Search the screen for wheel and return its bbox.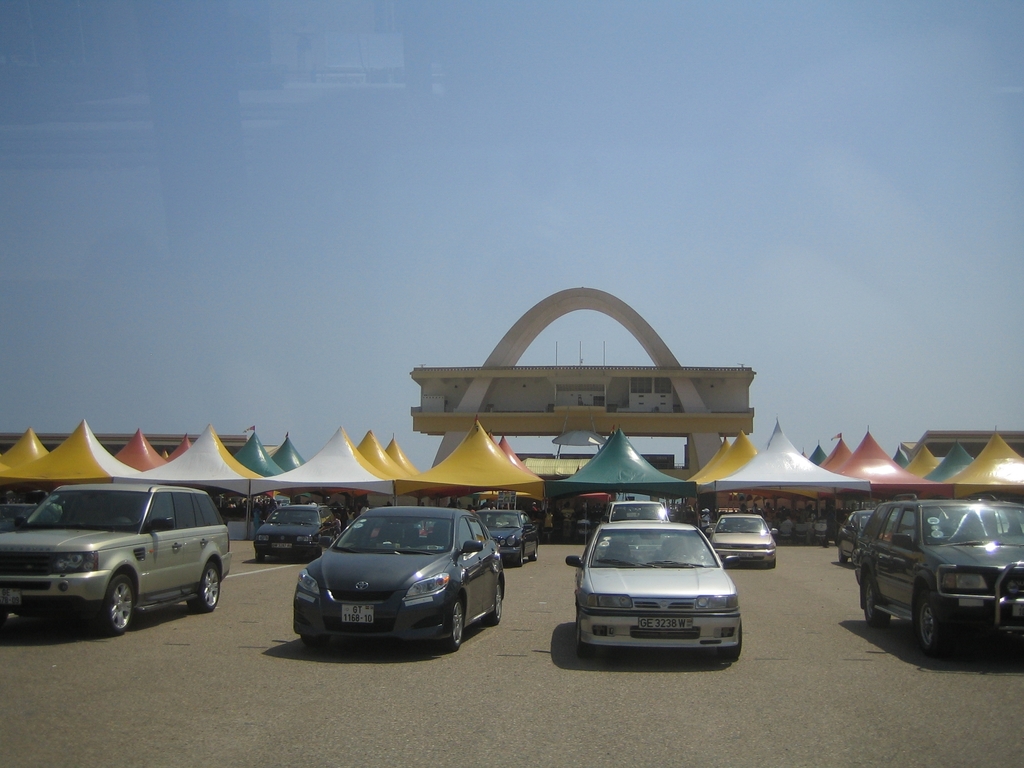
Found: crop(862, 577, 891, 627).
